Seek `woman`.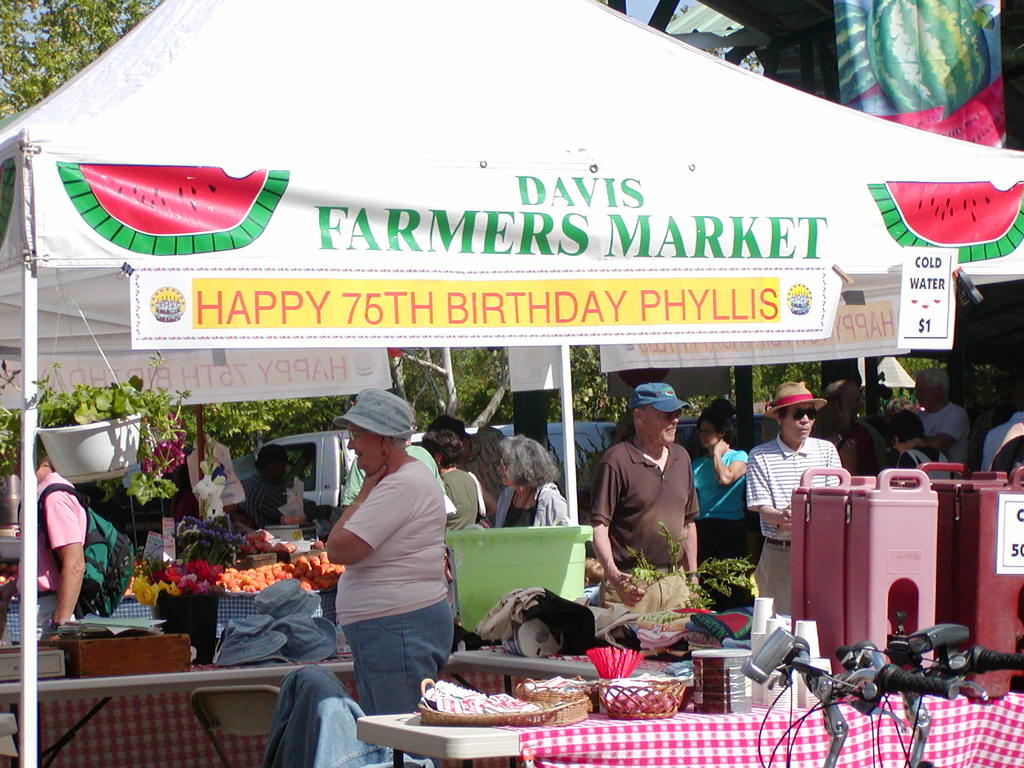
(485, 428, 575, 531).
